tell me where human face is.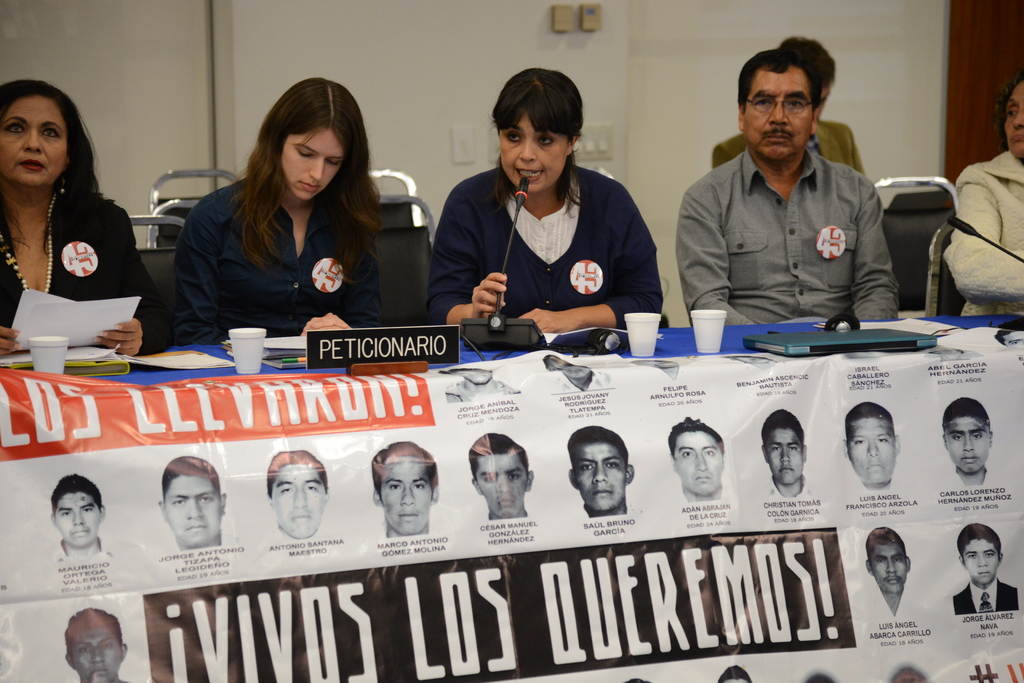
human face is at 57, 490, 101, 547.
